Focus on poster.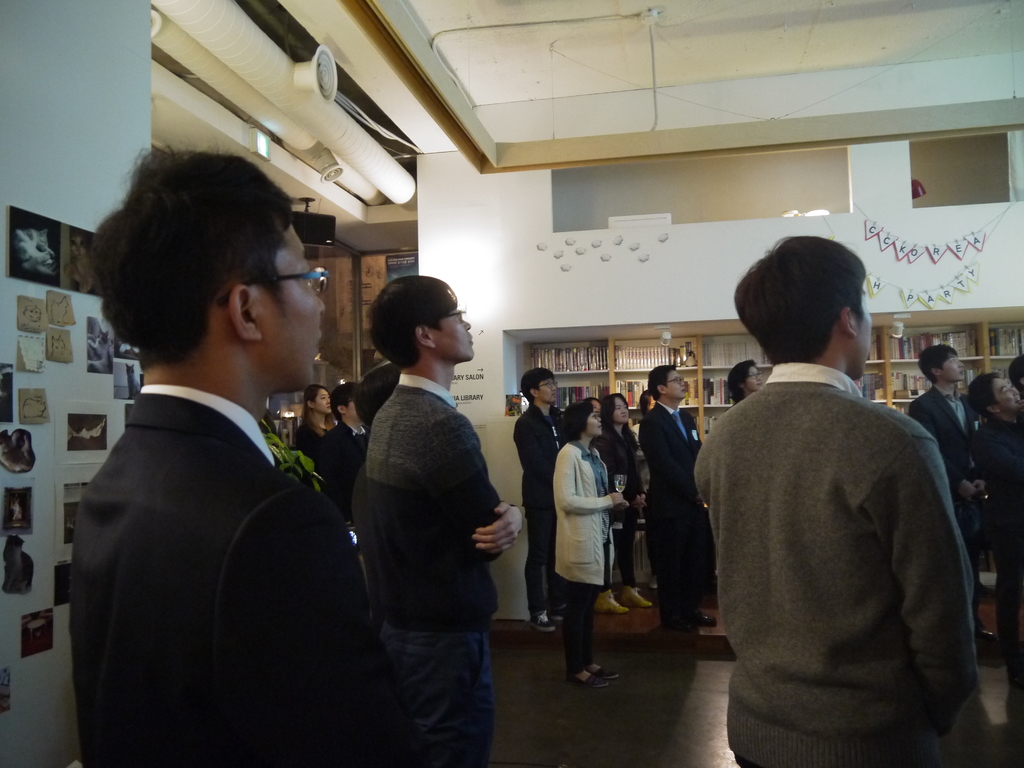
Focused at x1=0, y1=541, x2=31, y2=591.
